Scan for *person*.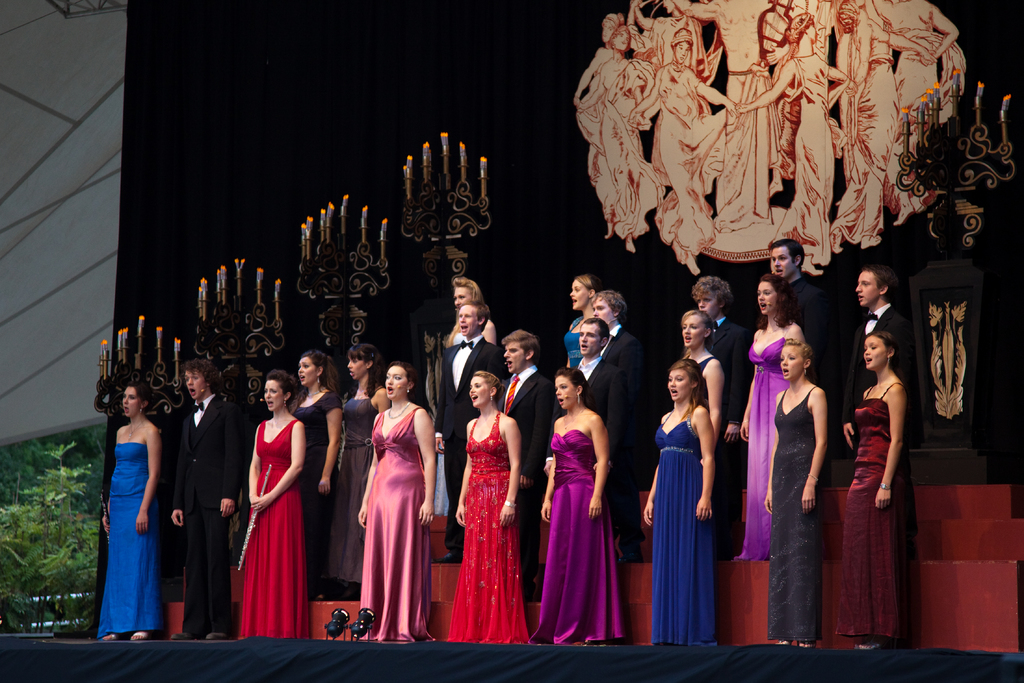
Scan result: [x1=742, y1=276, x2=806, y2=559].
